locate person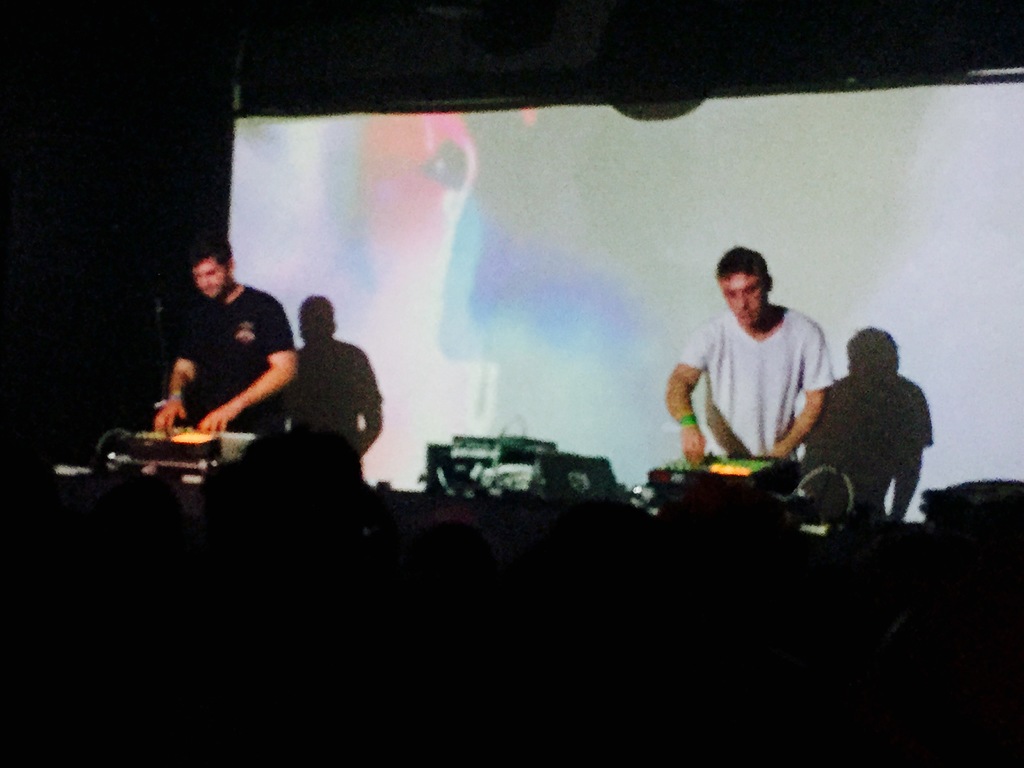
[left=803, top=328, right=936, bottom=539]
